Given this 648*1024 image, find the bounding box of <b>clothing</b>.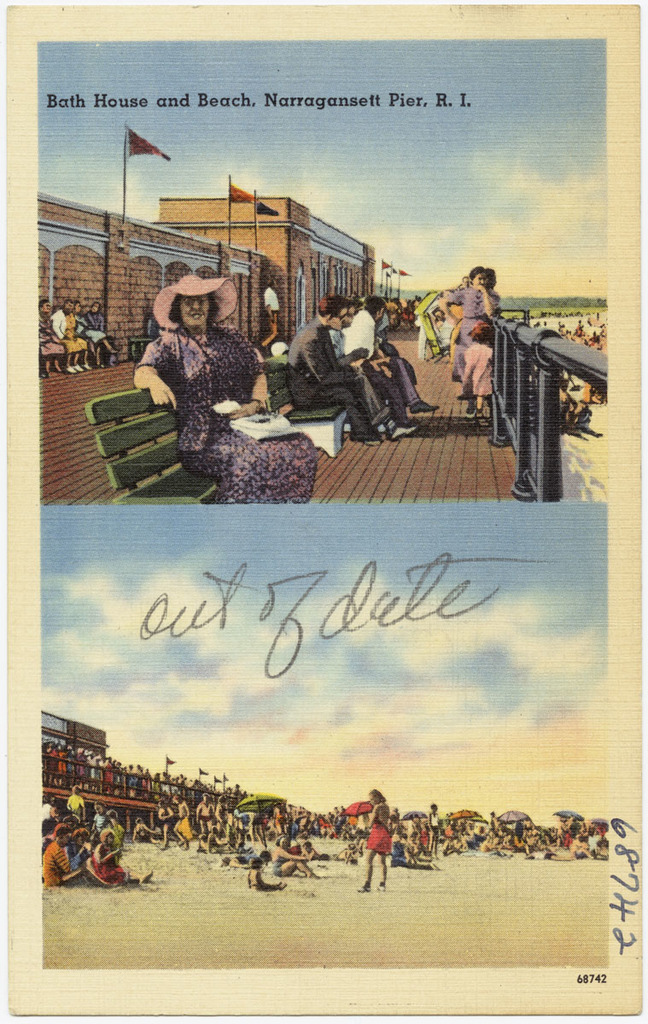
bbox=[139, 325, 333, 521].
